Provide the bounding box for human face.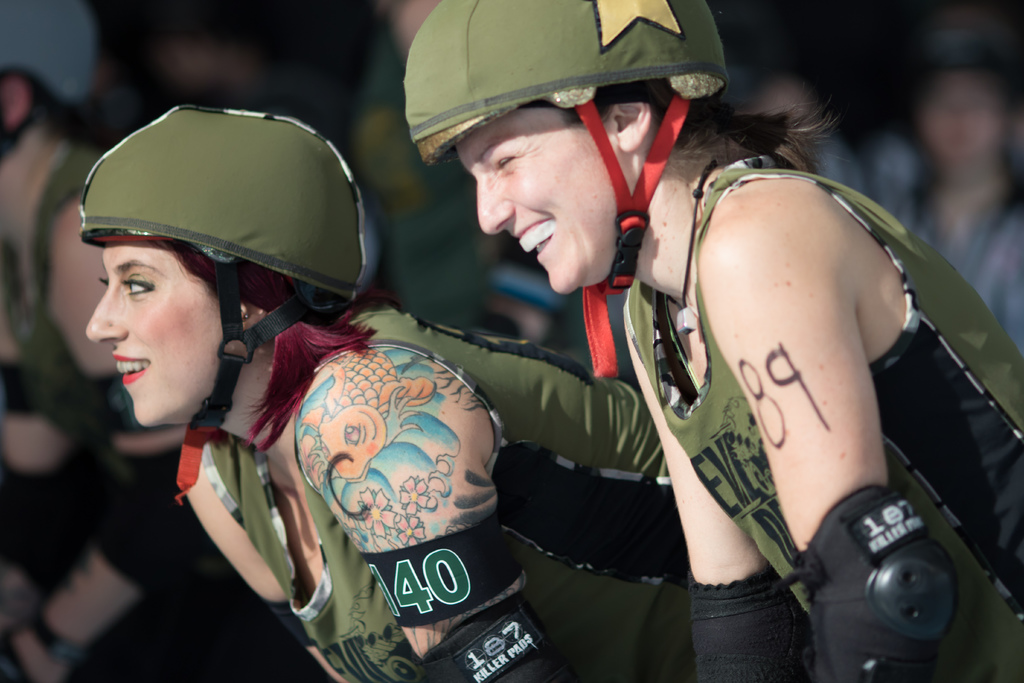
box=[447, 108, 646, 296].
